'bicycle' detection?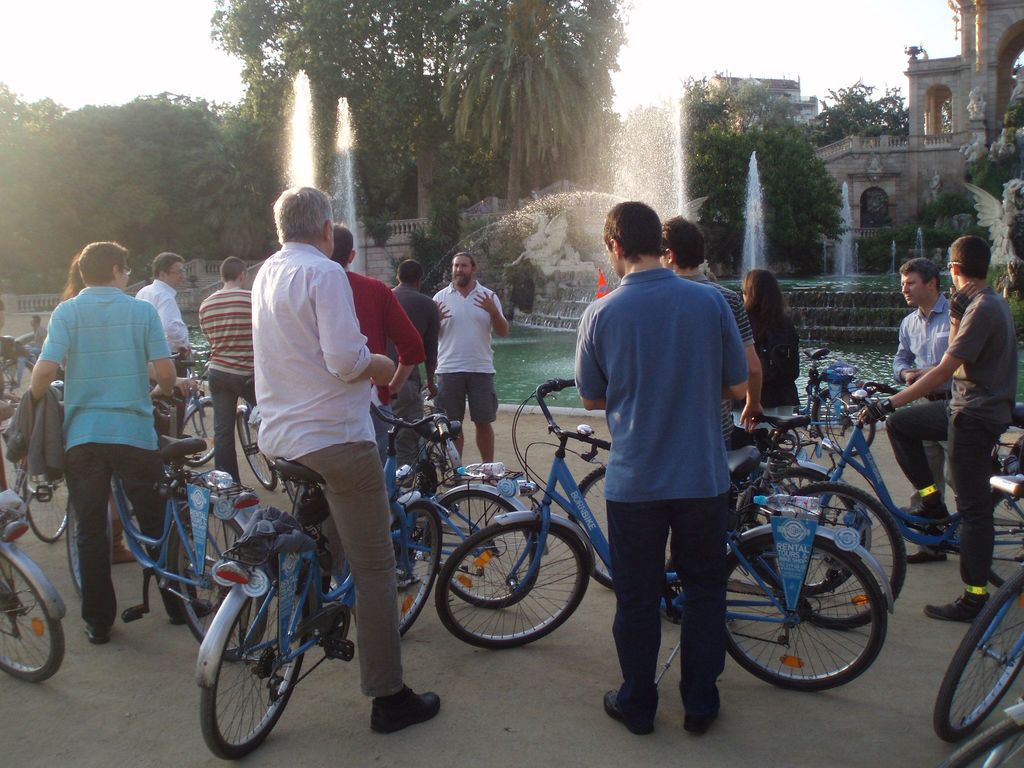
box(0, 337, 62, 436)
